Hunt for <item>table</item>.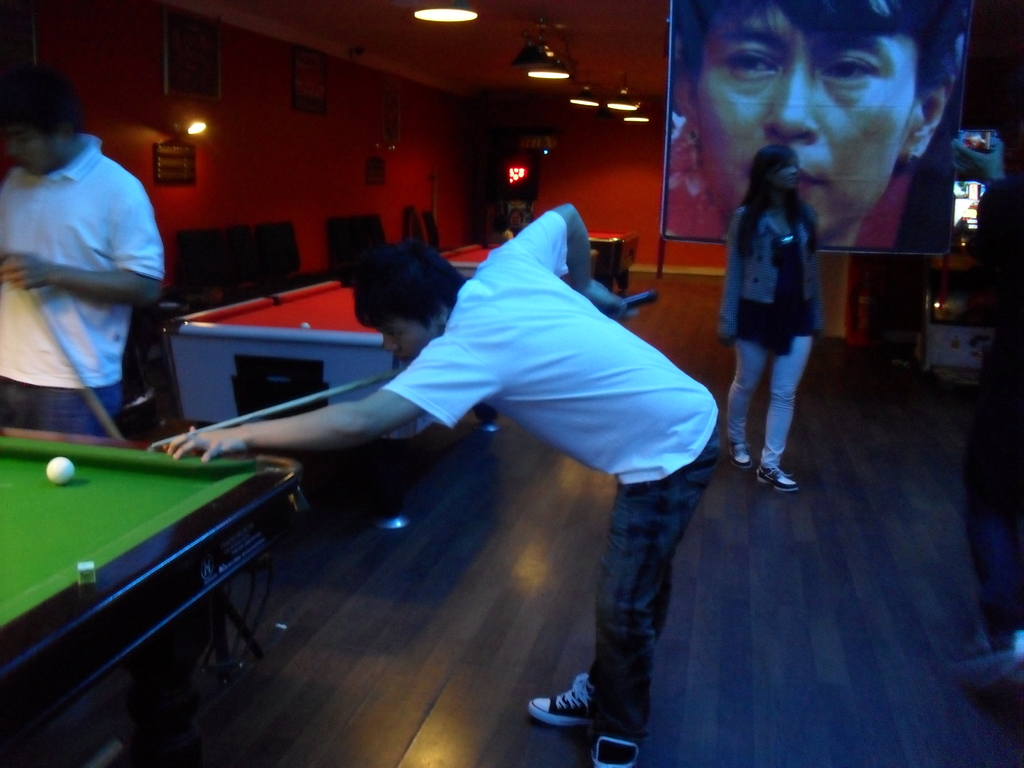
Hunted down at x1=445 y1=225 x2=509 y2=291.
